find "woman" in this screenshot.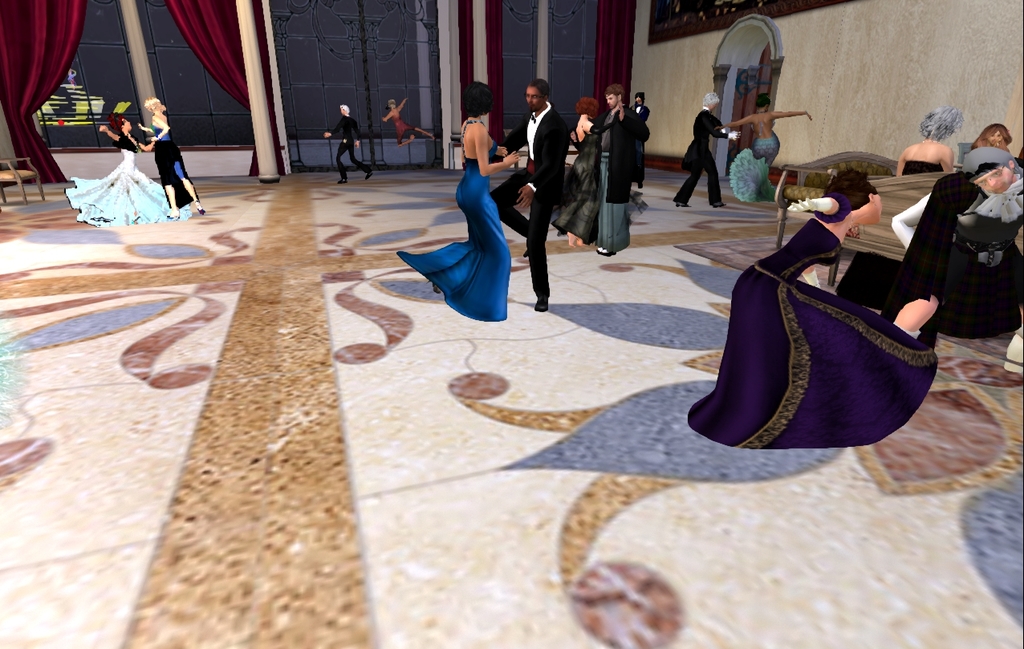
The bounding box for "woman" is 969:122:1013:155.
